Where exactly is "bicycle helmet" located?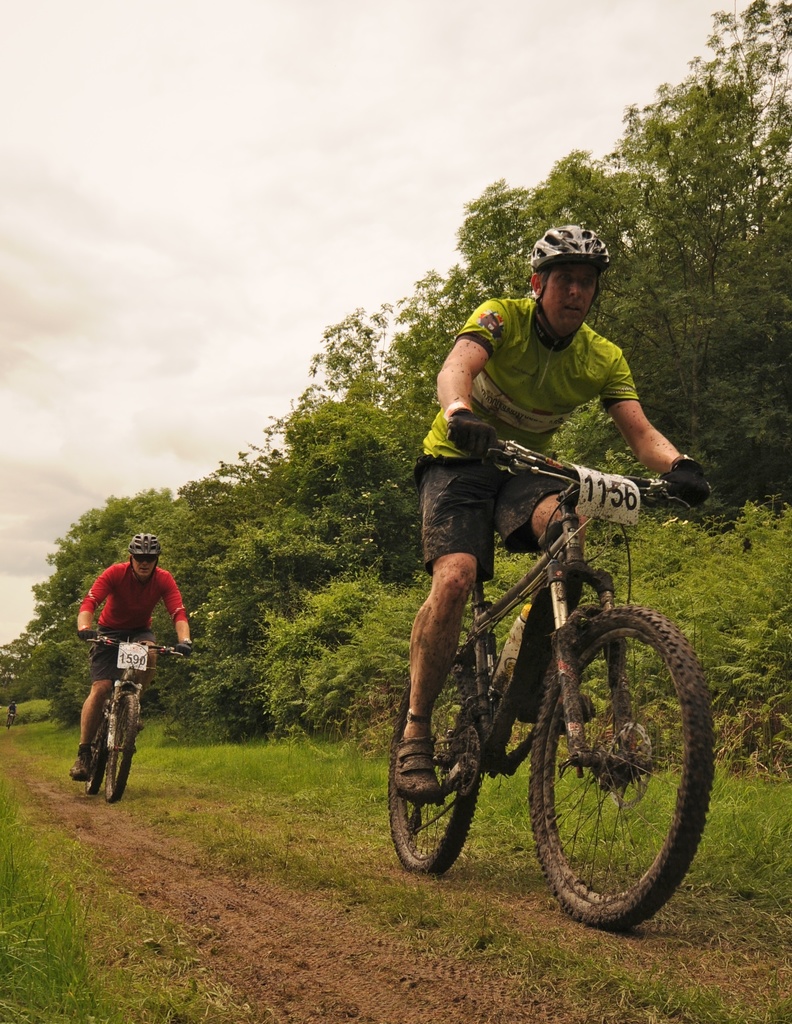
Its bounding box is bbox=(127, 529, 158, 563).
